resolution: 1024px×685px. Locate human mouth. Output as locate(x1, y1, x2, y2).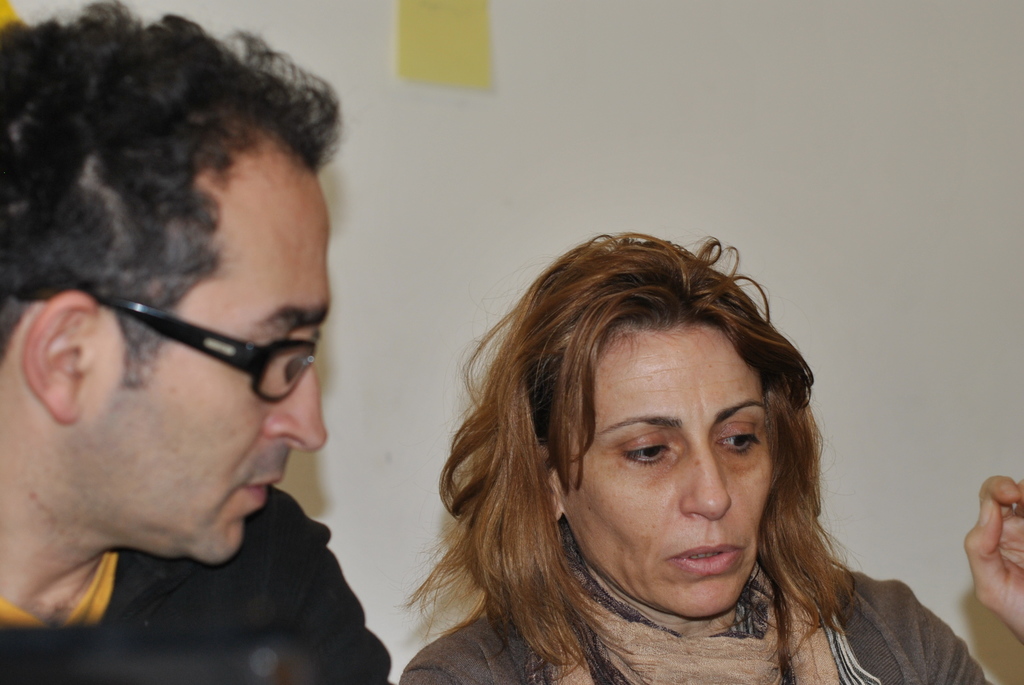
locate(654, 524, 749, 594).
